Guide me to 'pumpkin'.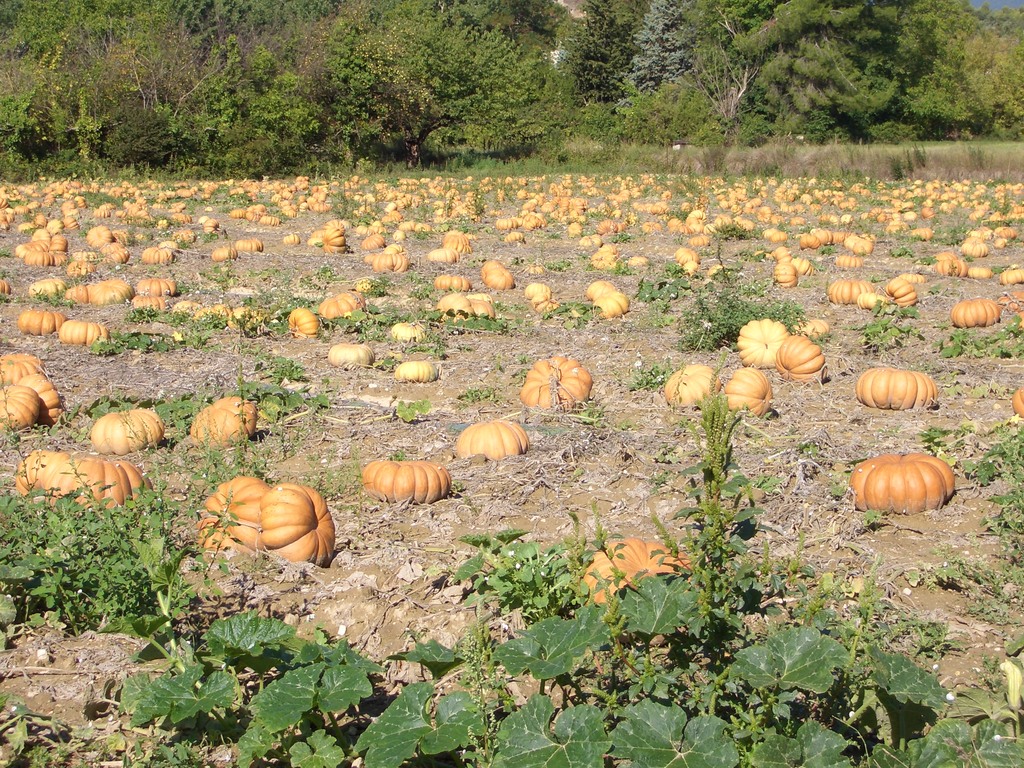
Guidance: {"x1": 0, "y1": 349, "x2": 42, "y2": 383}.
